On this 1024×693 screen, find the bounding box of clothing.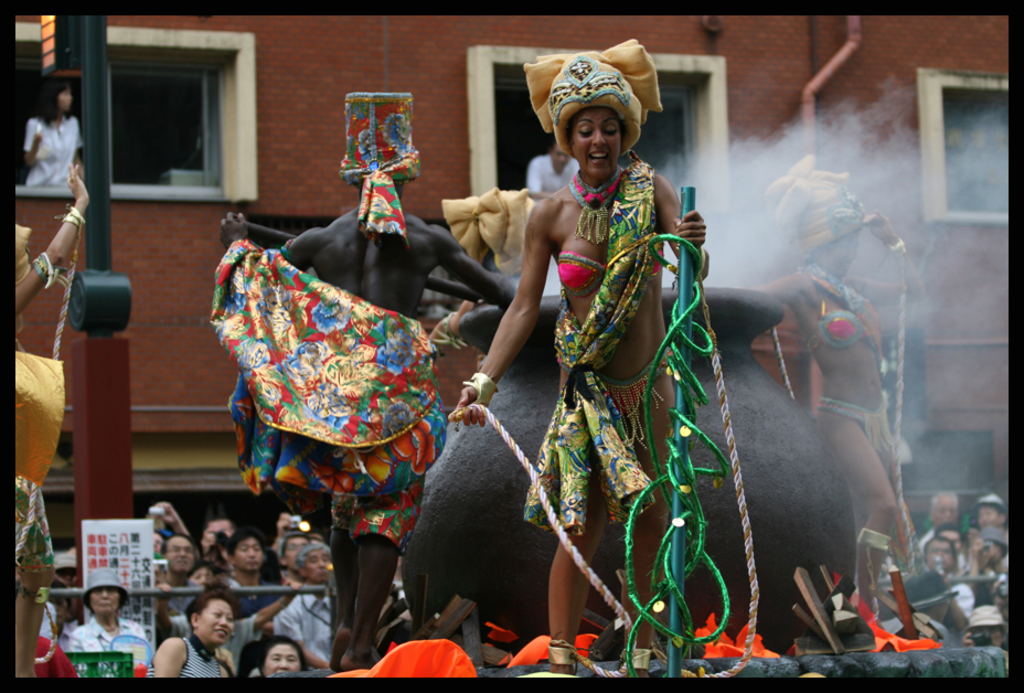
Bounding box: Rect(203, 190, 460, 594).
